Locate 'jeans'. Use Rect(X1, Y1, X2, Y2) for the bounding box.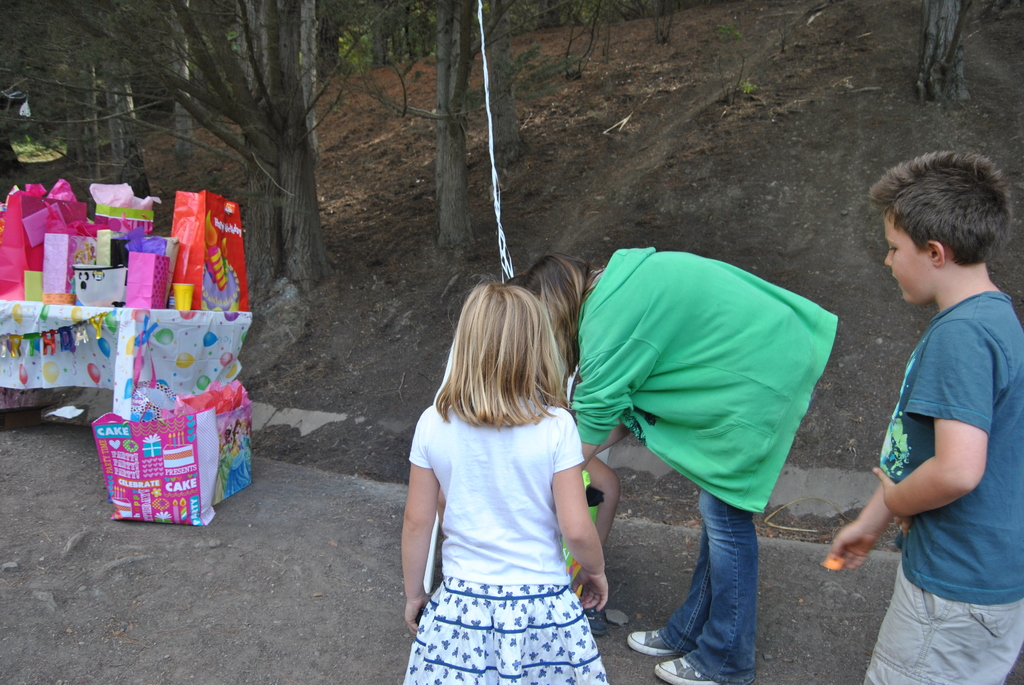
Rect(650, 471, 777, 674).
